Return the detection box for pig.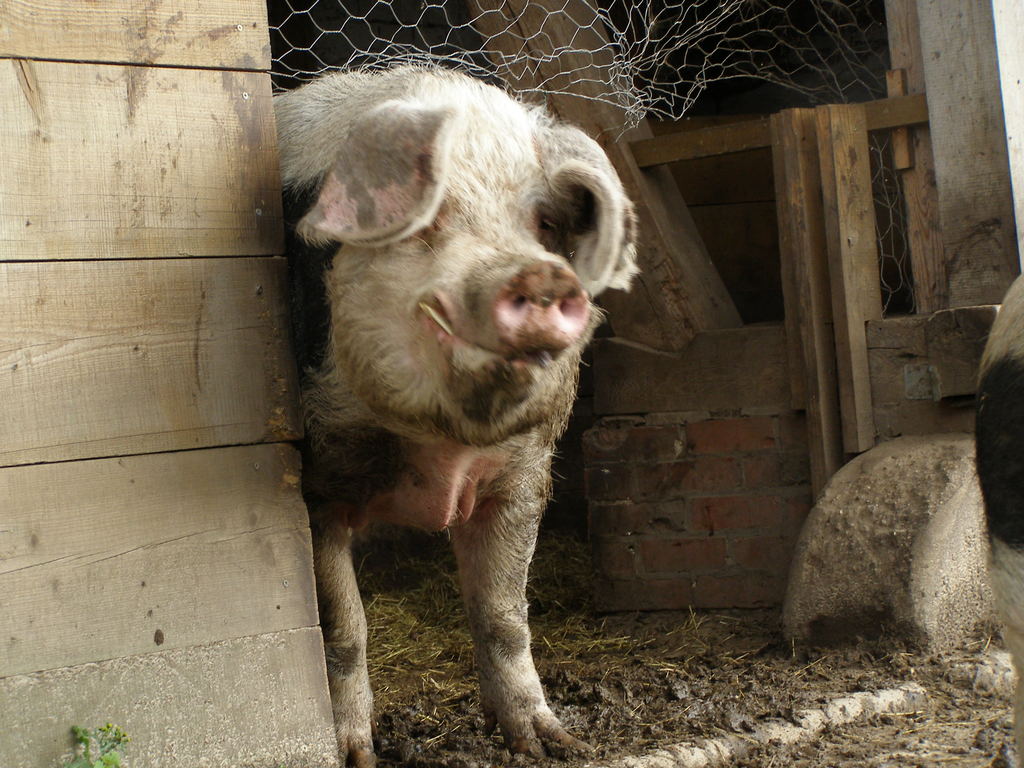
<box>273,56,642,767</box>.
